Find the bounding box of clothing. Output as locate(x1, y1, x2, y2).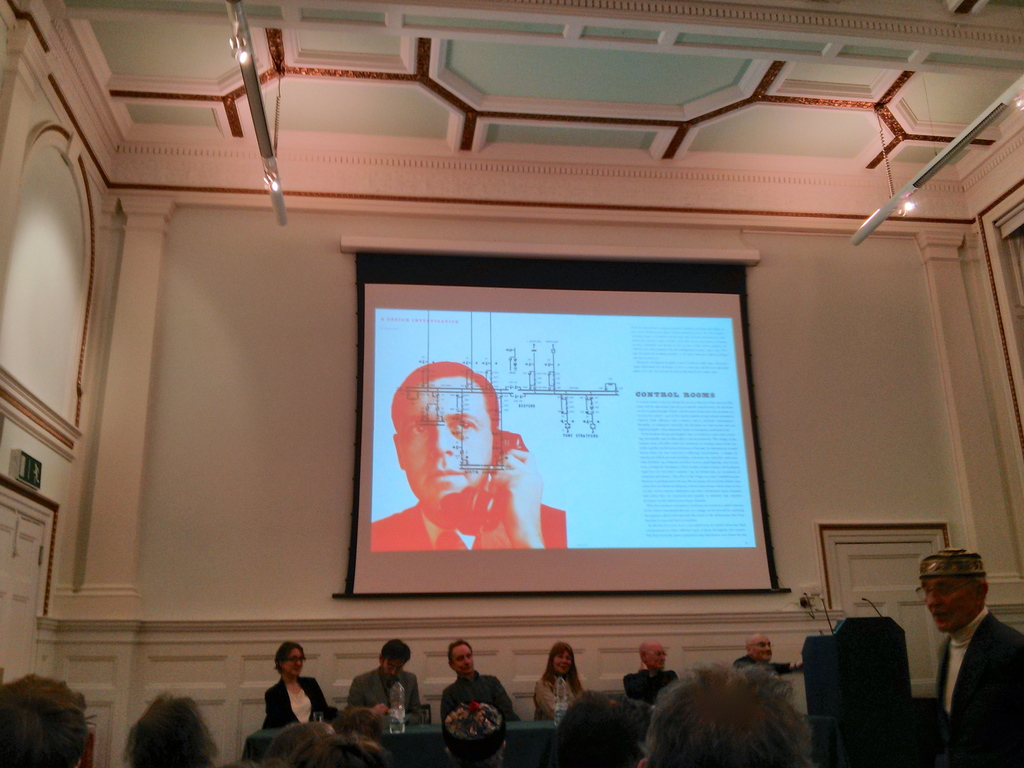
locate(913, 593, 1020, 742).
